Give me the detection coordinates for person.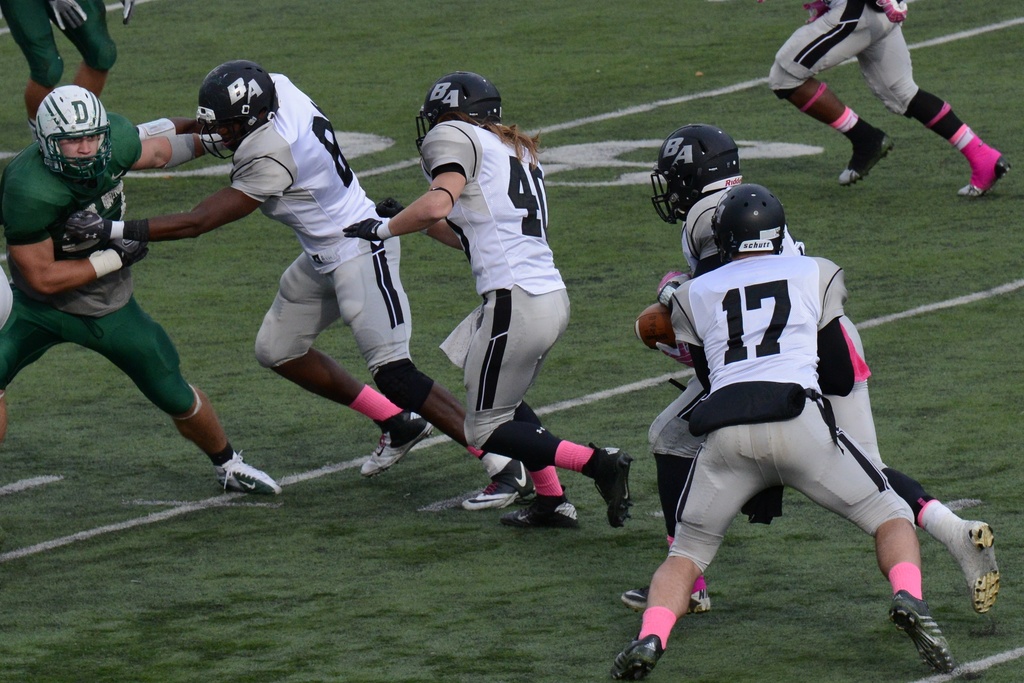
0, 83, 289, 497.
